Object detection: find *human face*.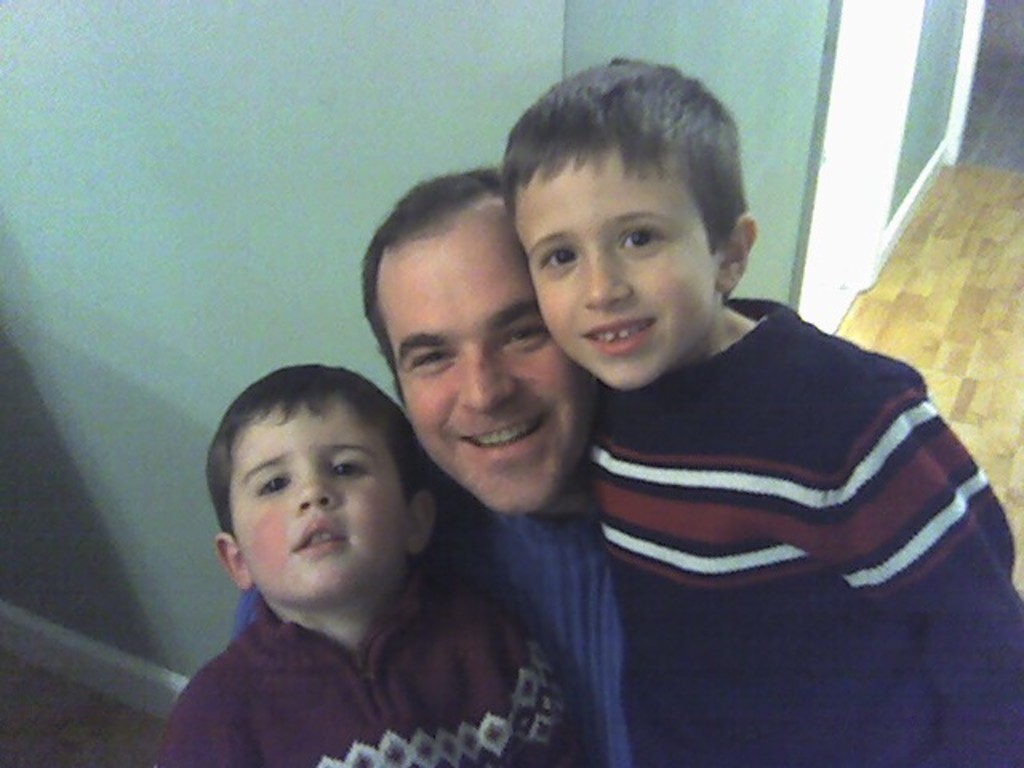
region(381, 245, 606, 515).
